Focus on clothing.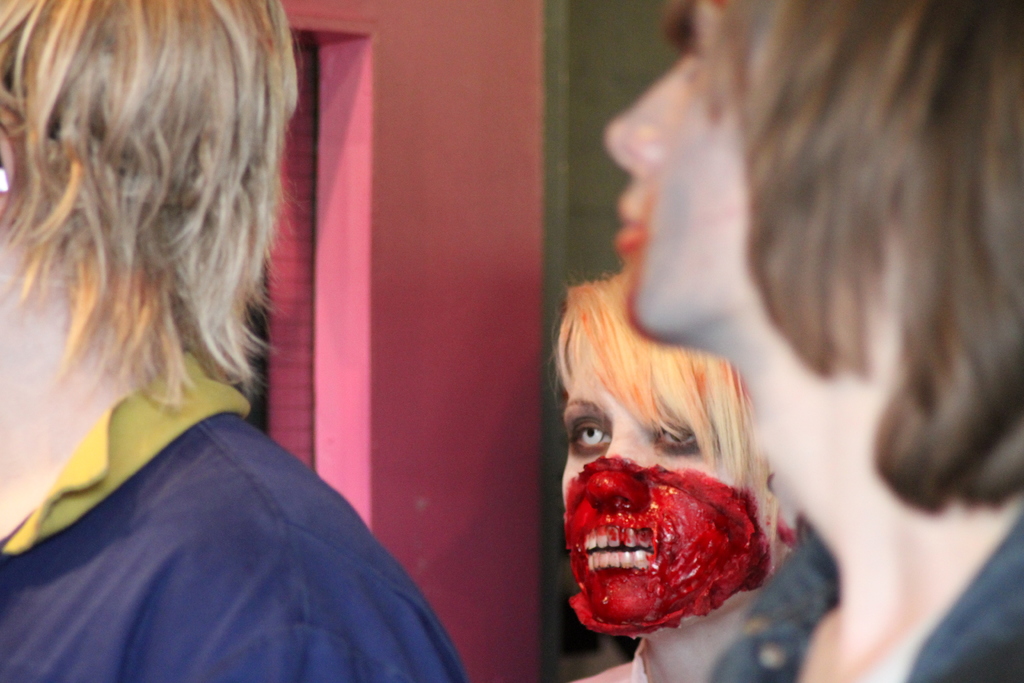
Focused at x1=673, y1=524, x2=1019, y2=682.
